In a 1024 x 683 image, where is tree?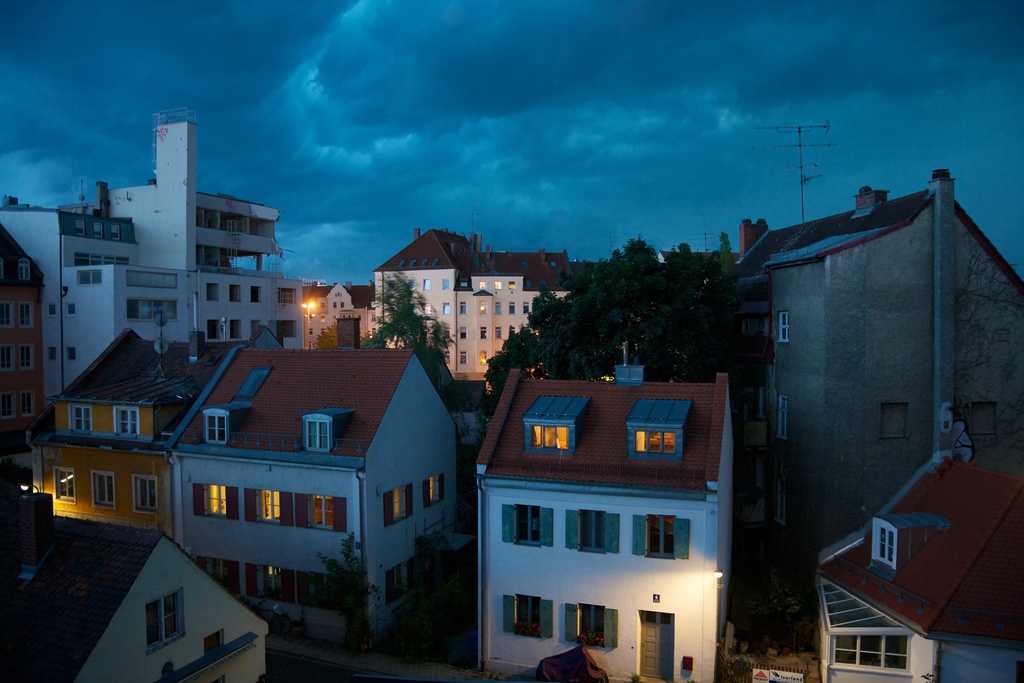
{"x1": 306, "y1": 533, "x2": 386, "y2": 654}.
